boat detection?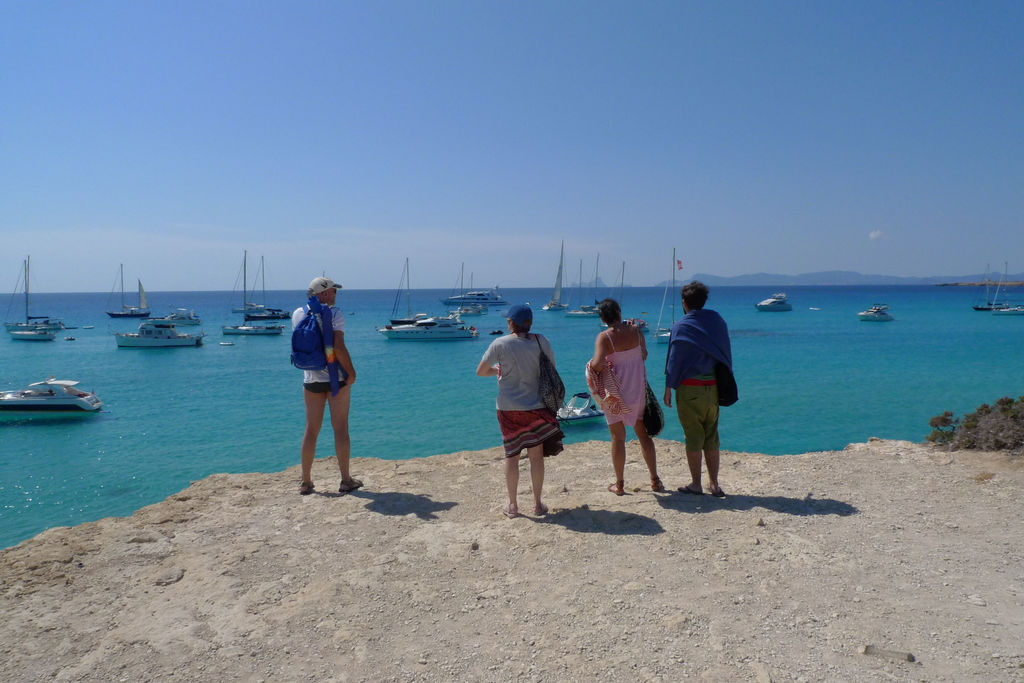
[993, 273, 1023, 311]
